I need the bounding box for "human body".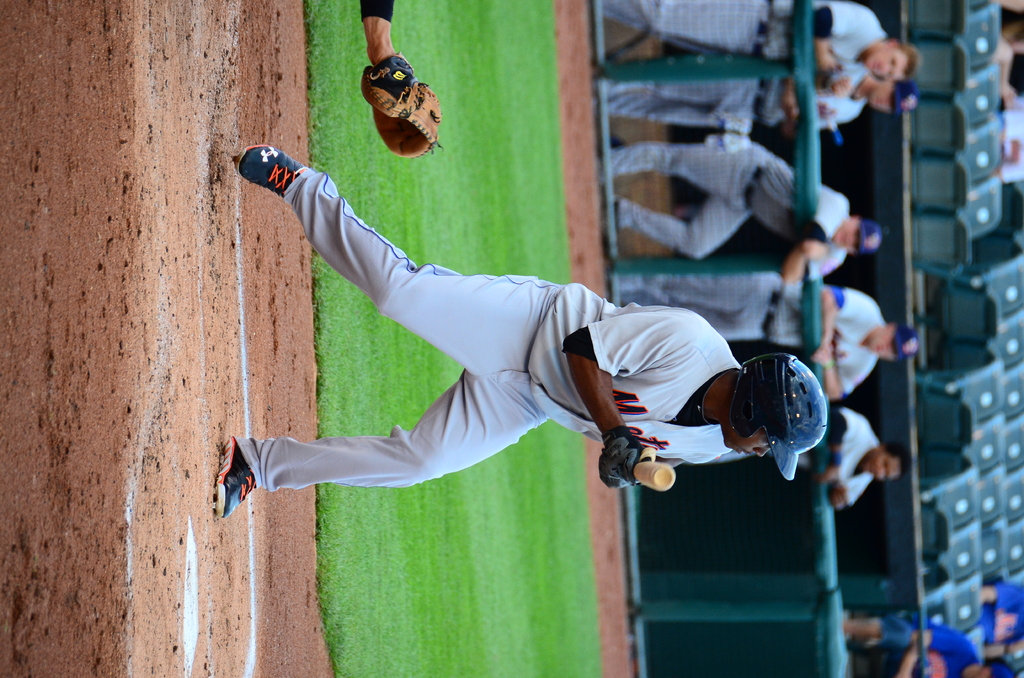
Here it is: crop(610, 267, 913, 414).
